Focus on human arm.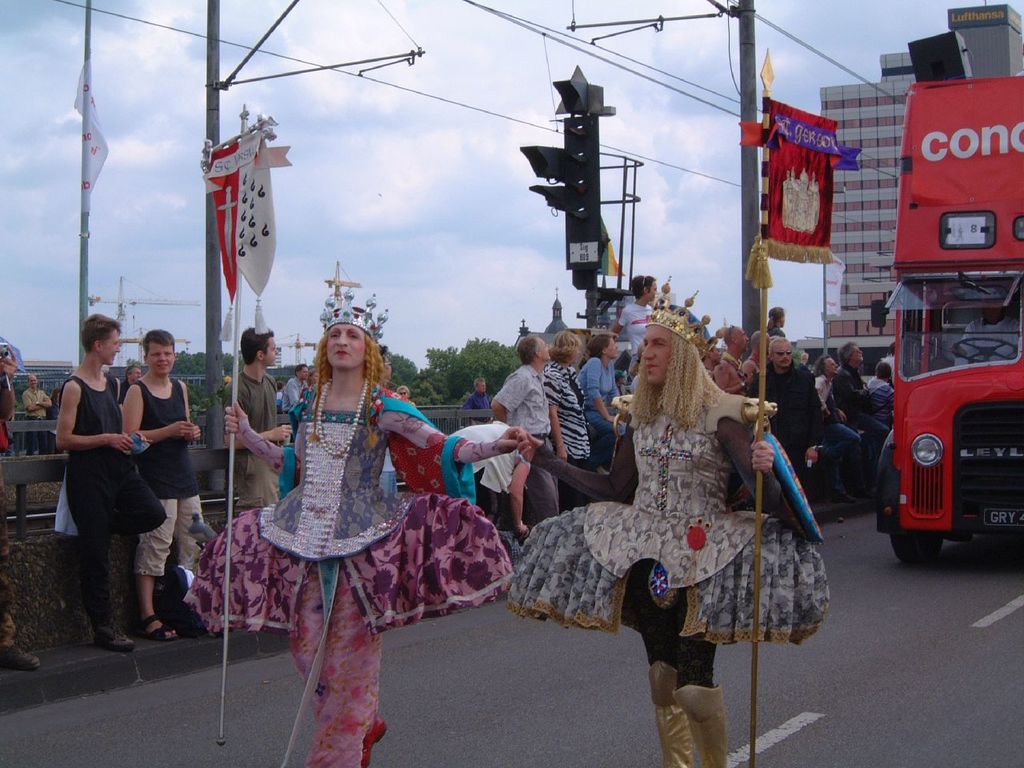
Focused at bbox=(216, 400, 304, 486).
